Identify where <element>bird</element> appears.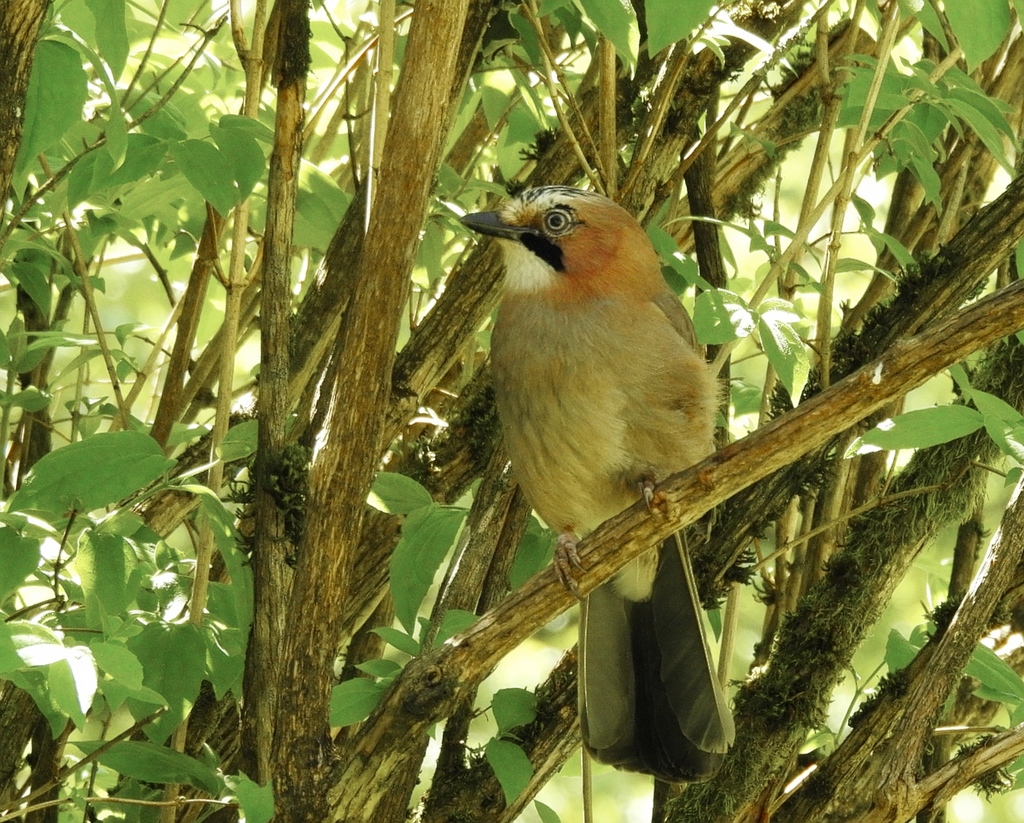
Appears at 454,189,723,722.
